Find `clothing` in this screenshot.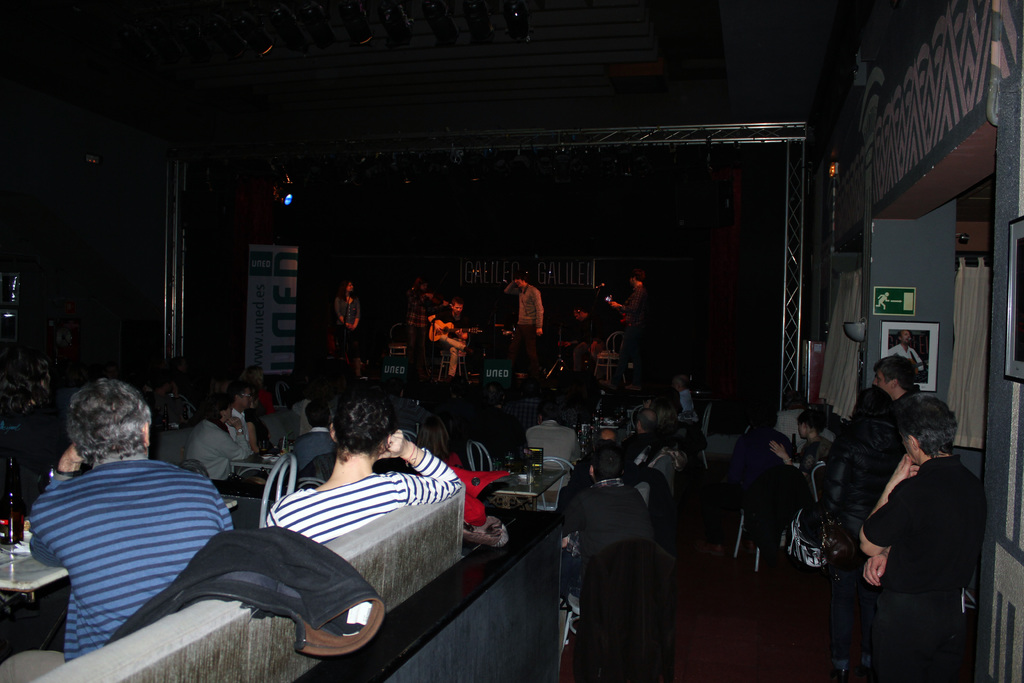
The bounding box for `clothing` is 796 439 827 522.
